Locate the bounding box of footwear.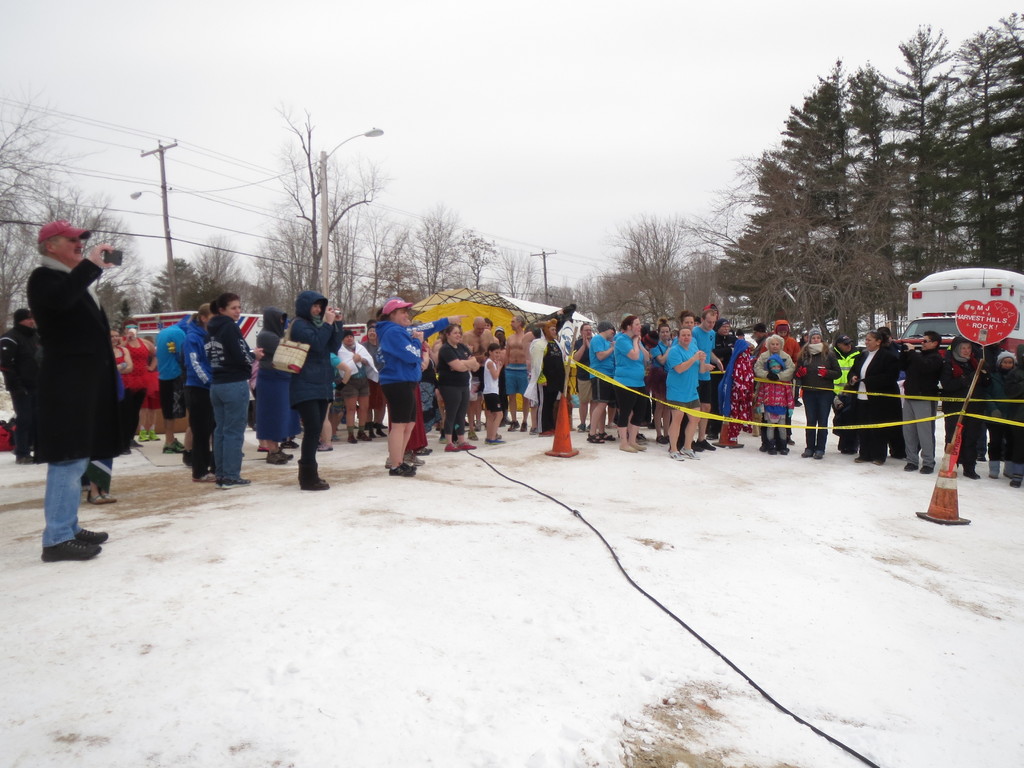
Bounding box: (764, 436, 778, 456).
